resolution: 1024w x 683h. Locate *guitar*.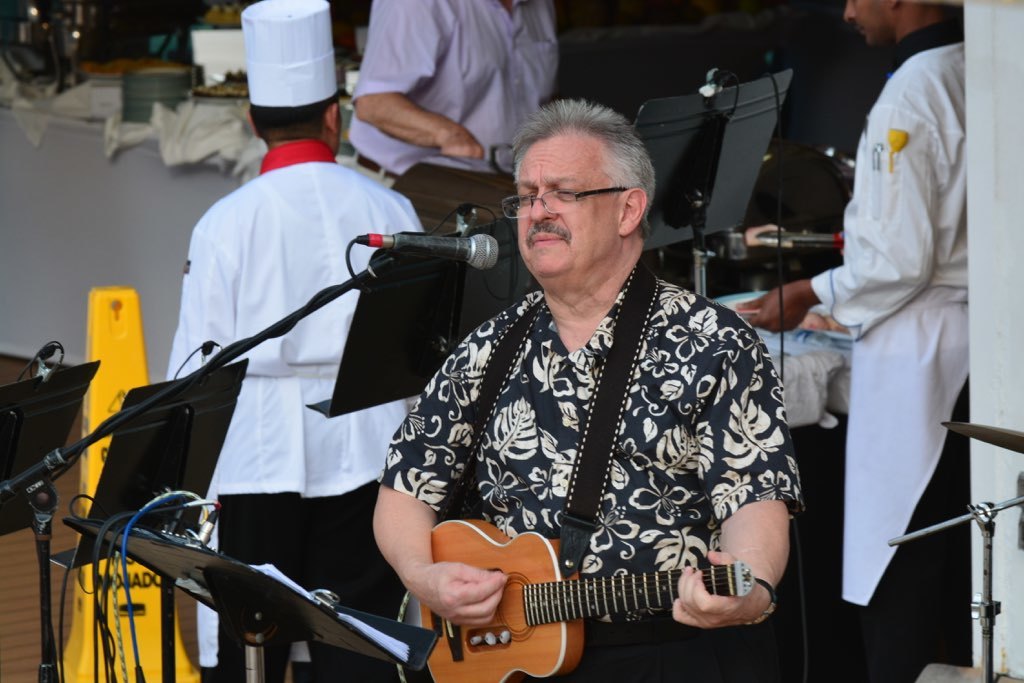
rect(396, 517, 757, 682).
